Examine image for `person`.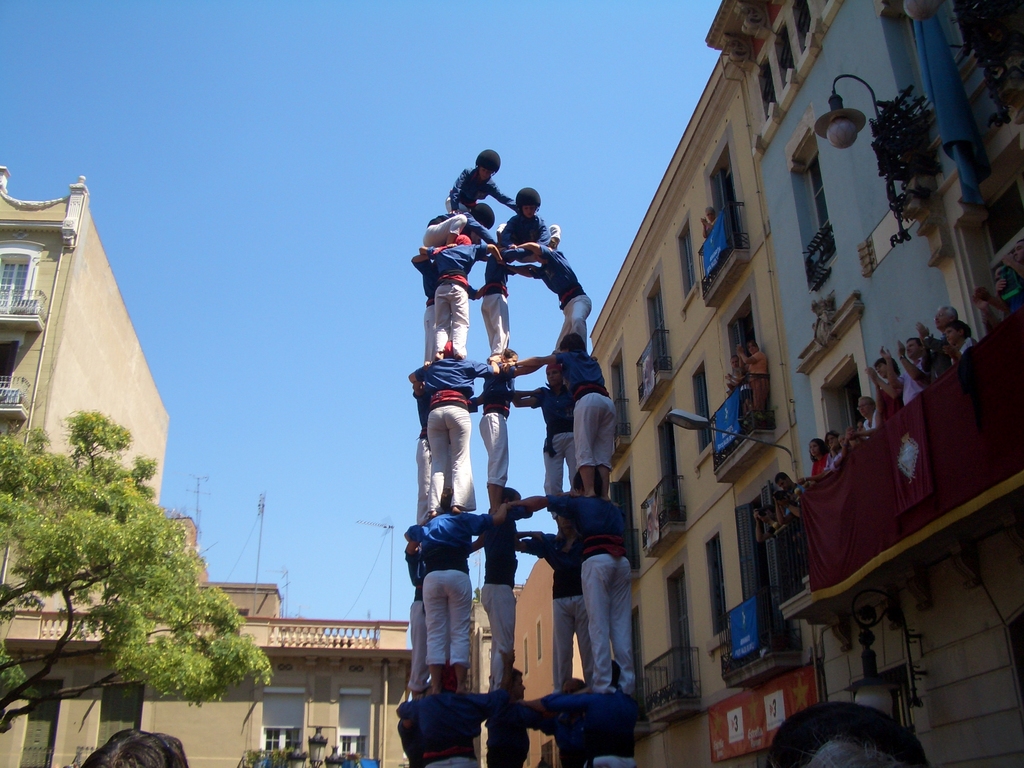
Examination result: region(700, 207, 717, 239).
